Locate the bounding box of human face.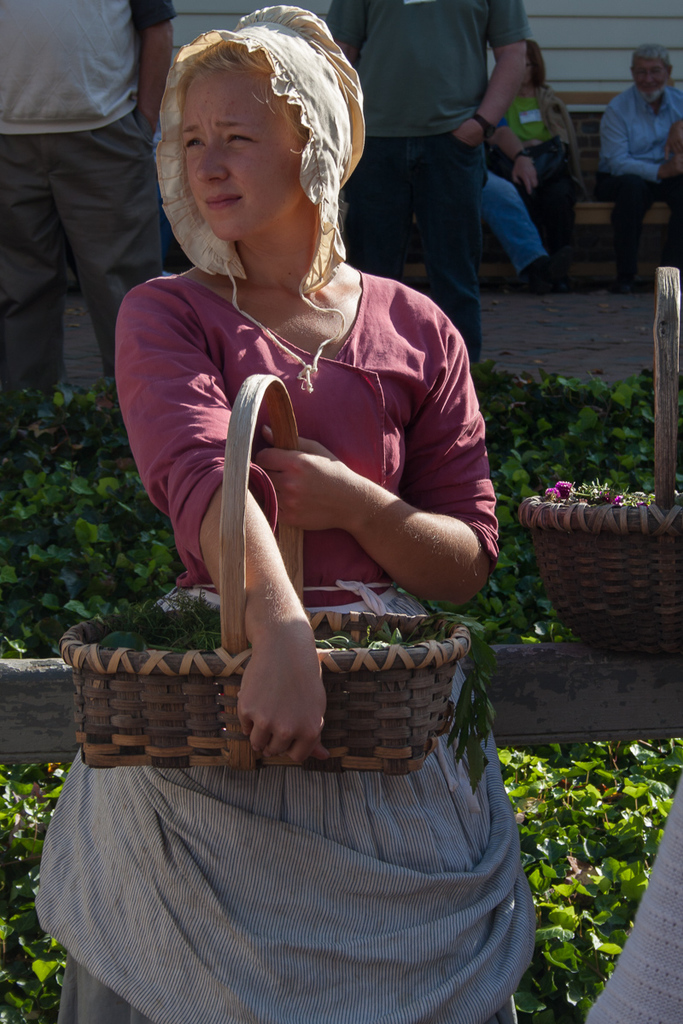
Bounding box: pyautogui.locateOnScreen(628, 59, 667, 102).
